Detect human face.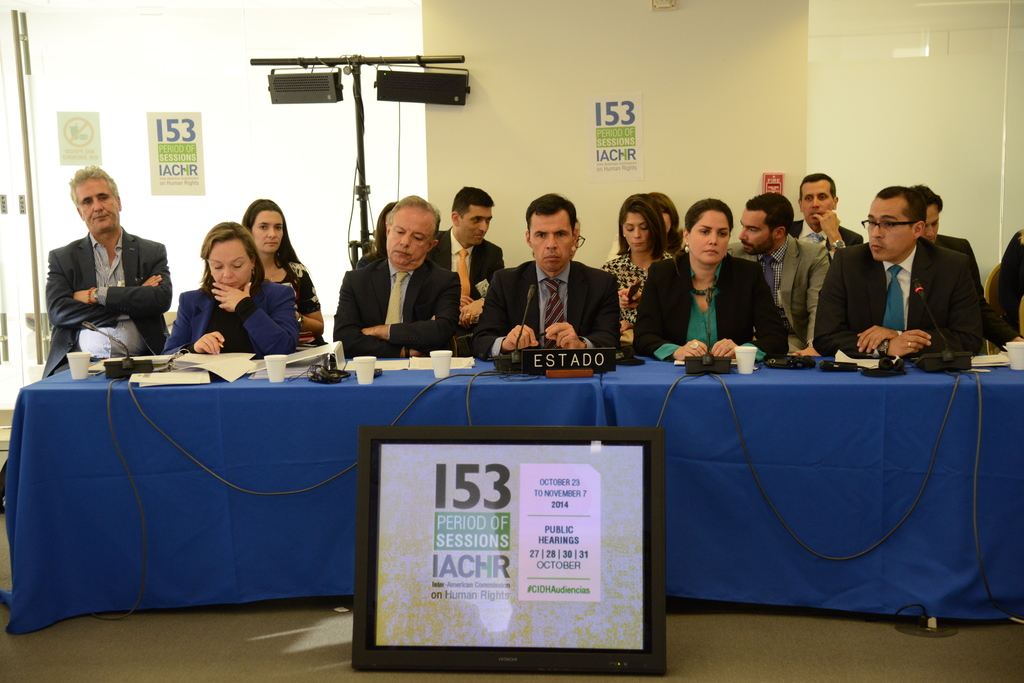
Detected at rect(532, 216, 574, 273).
